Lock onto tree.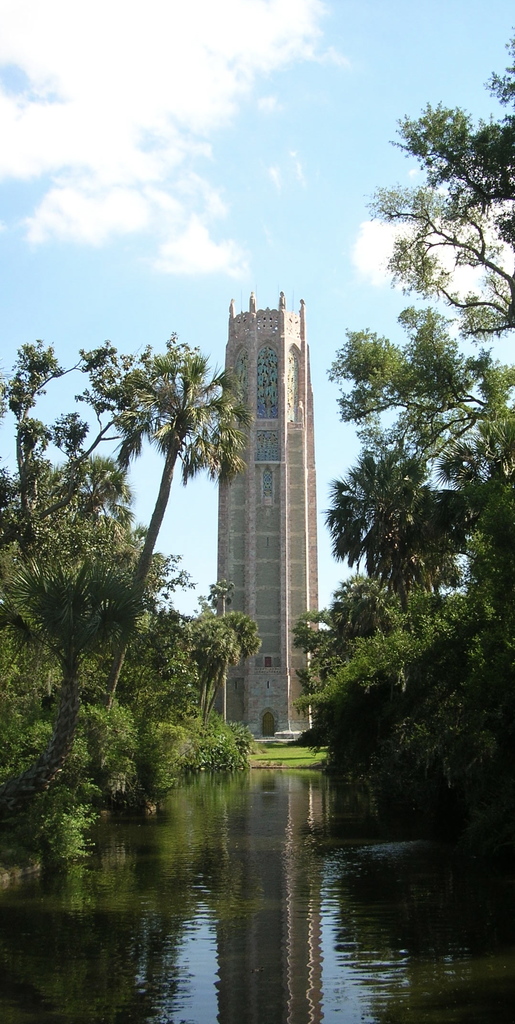
Locked: l=278, t=556, r=493, b=753.
